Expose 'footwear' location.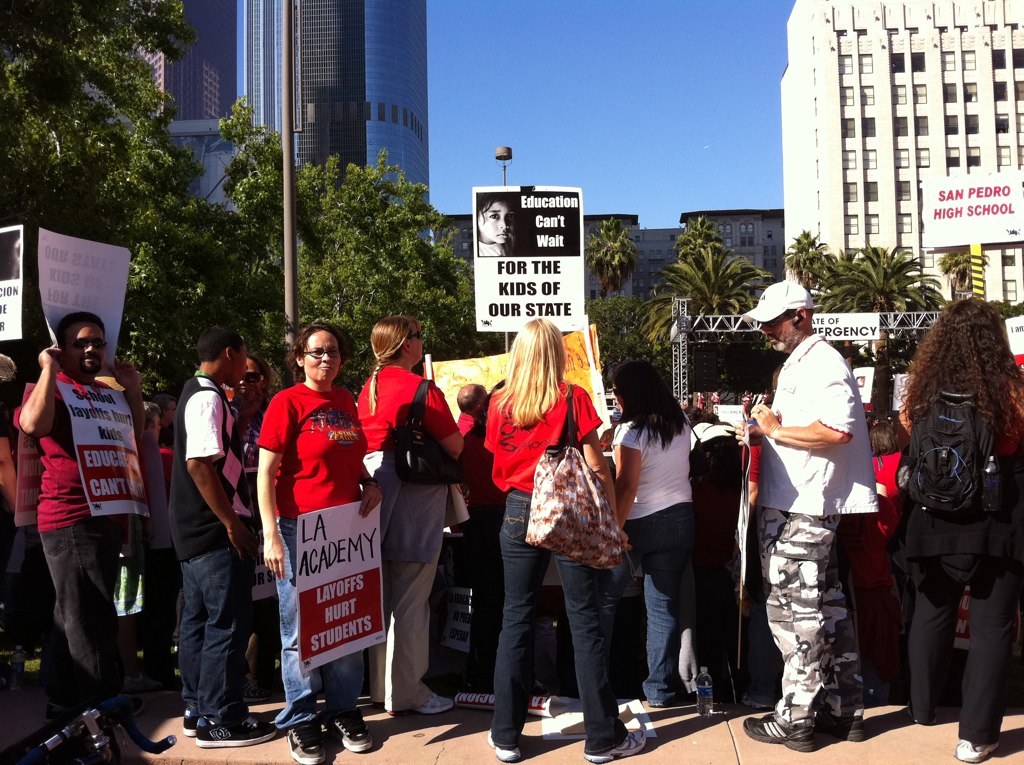
Exposed at (484,727,520,762).
